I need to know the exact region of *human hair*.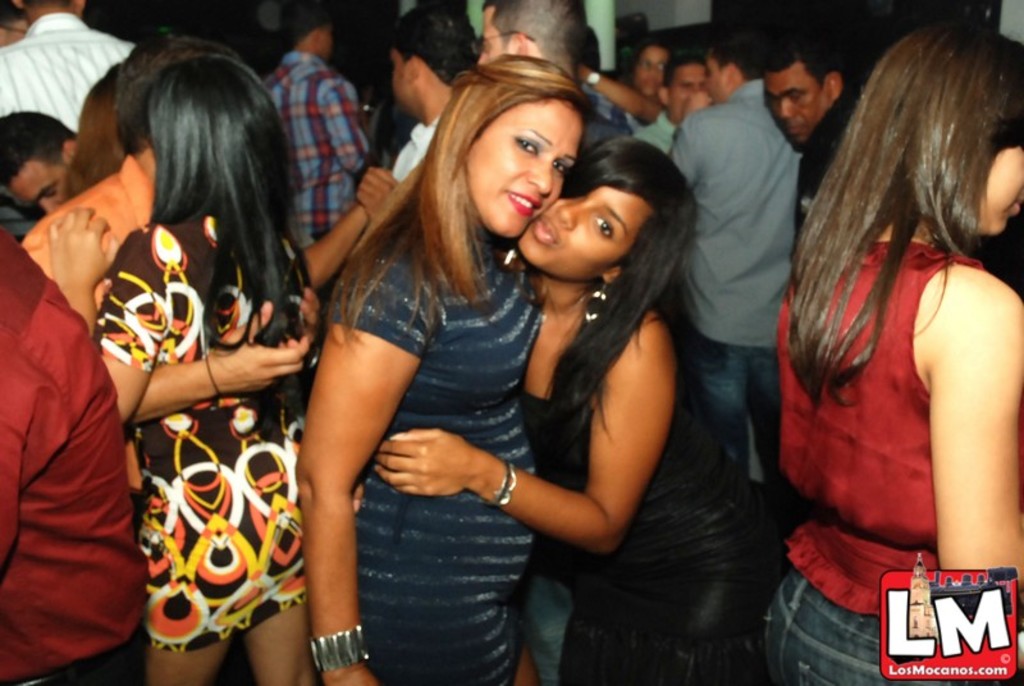
Region: {"left": 812, "top": 10, "right": 1006, "bottom": 384}.
